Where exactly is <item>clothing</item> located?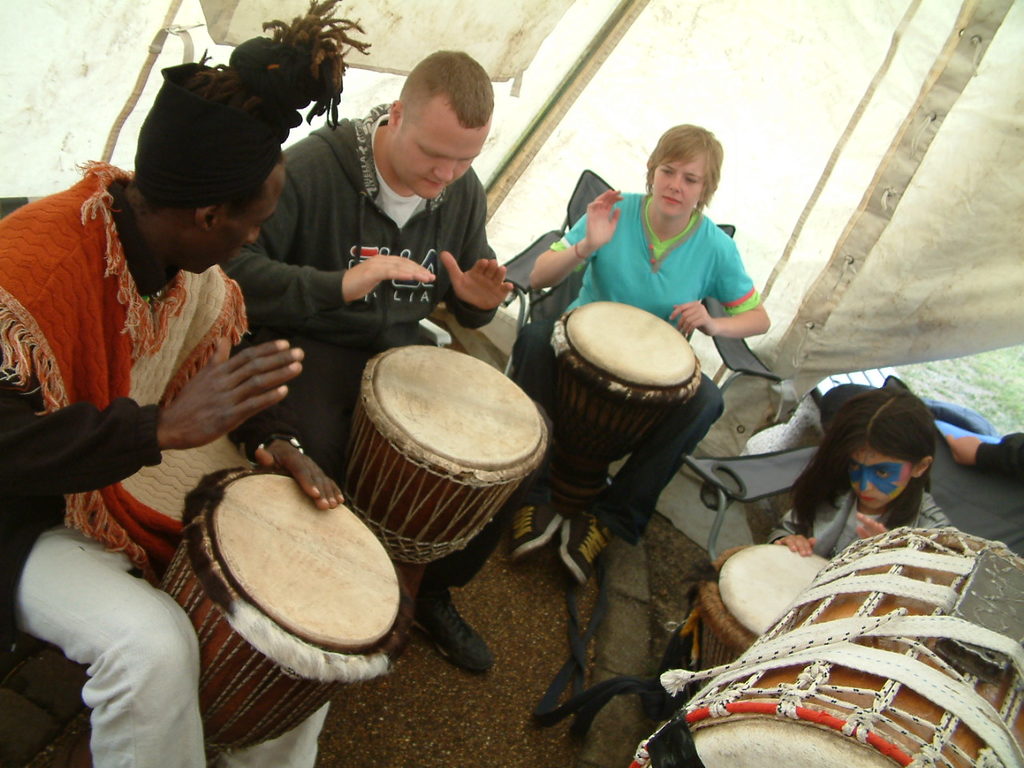
Its bounding box is <region>769, 486, 959, 570</region>.
